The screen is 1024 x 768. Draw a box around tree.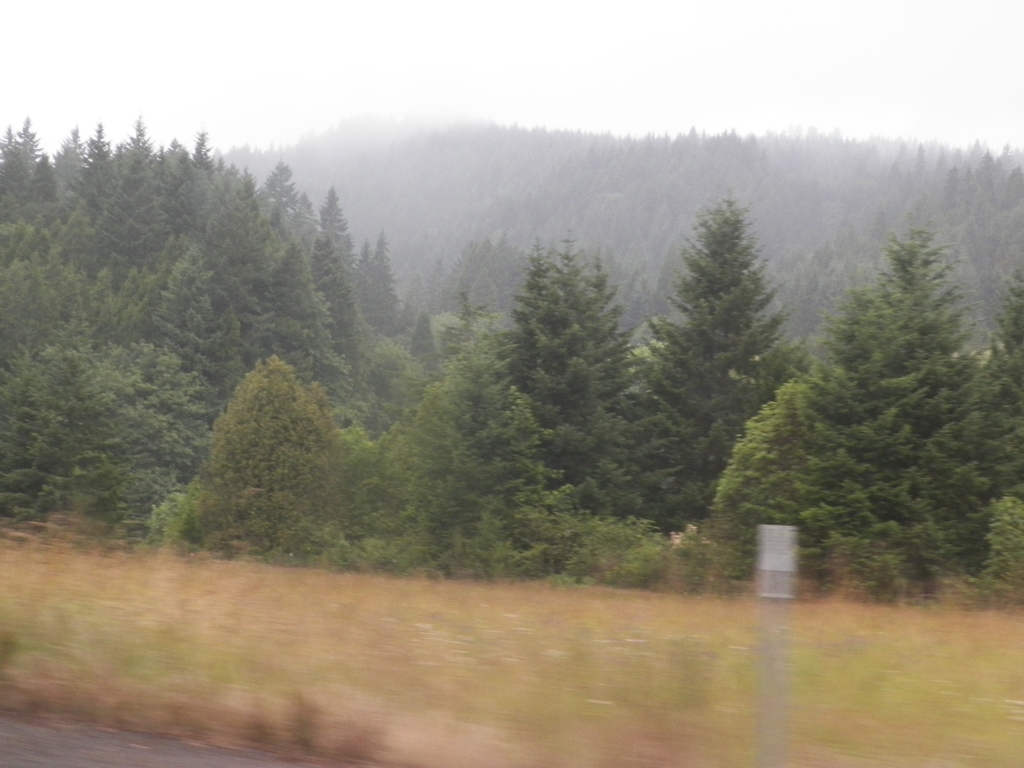
860, 224, 986, 532.
